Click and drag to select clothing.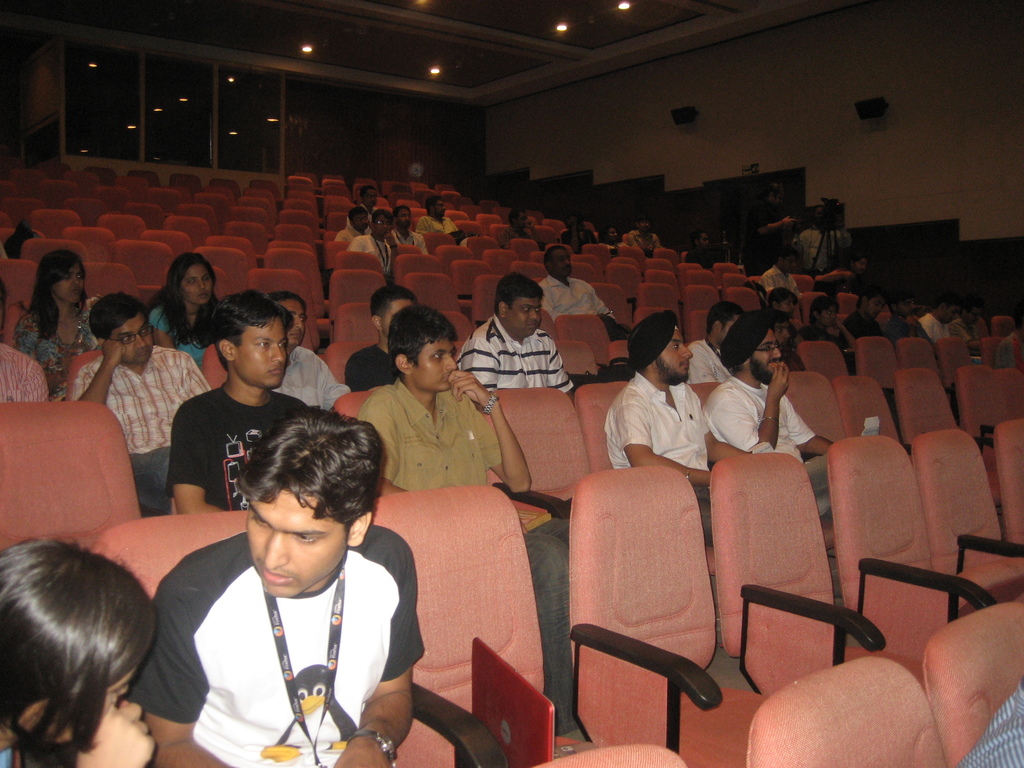
Selection: box=[607, 368, 712, 540].
